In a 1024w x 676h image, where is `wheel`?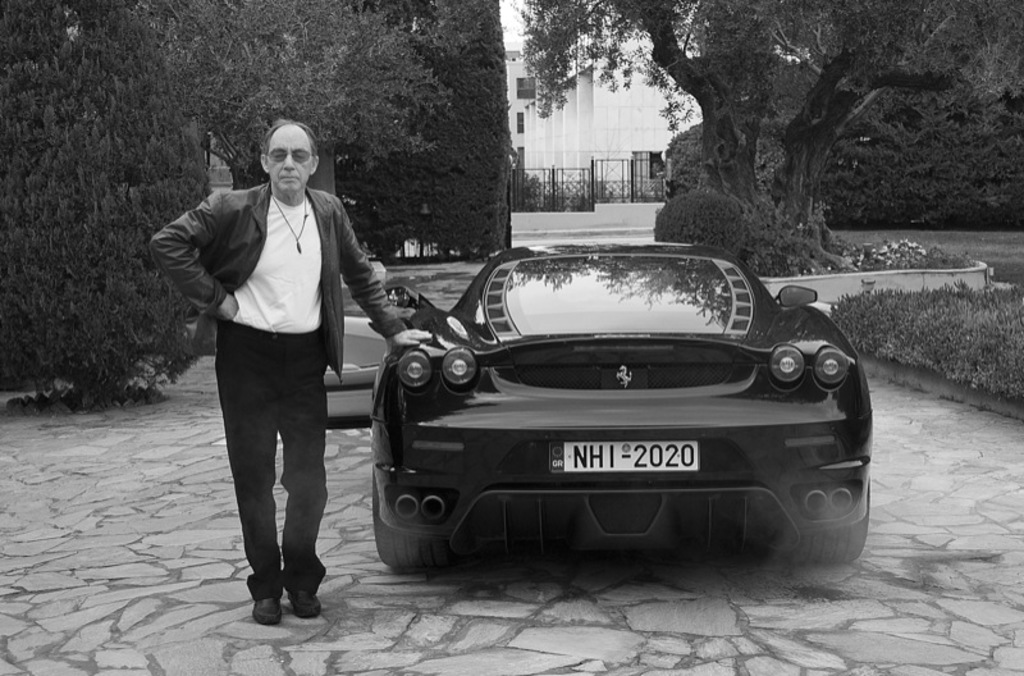
370, 472, 448, 568.
